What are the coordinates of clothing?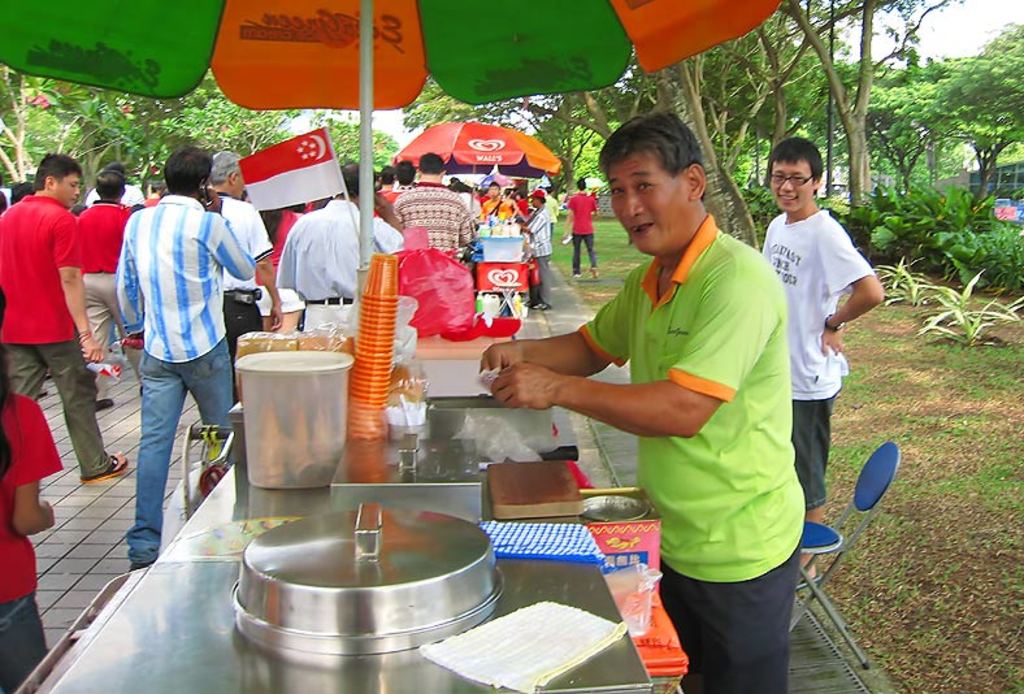
detection(0, 387, 68, 691).
